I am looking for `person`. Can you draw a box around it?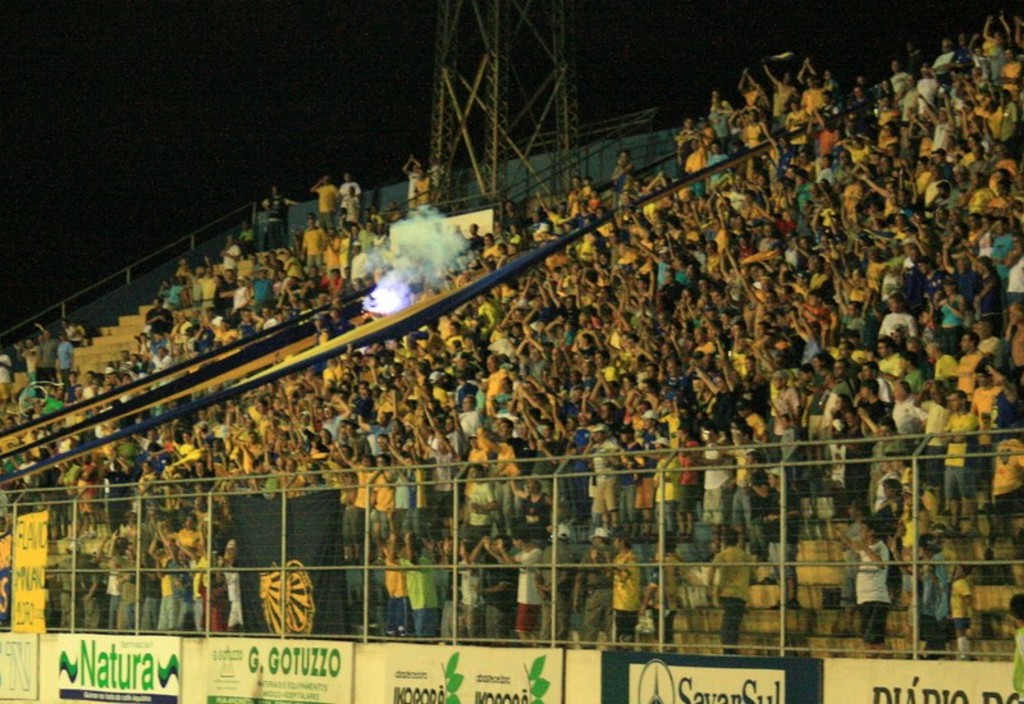
Sure, the bounding box is crop(397, 524, 444, 628).
